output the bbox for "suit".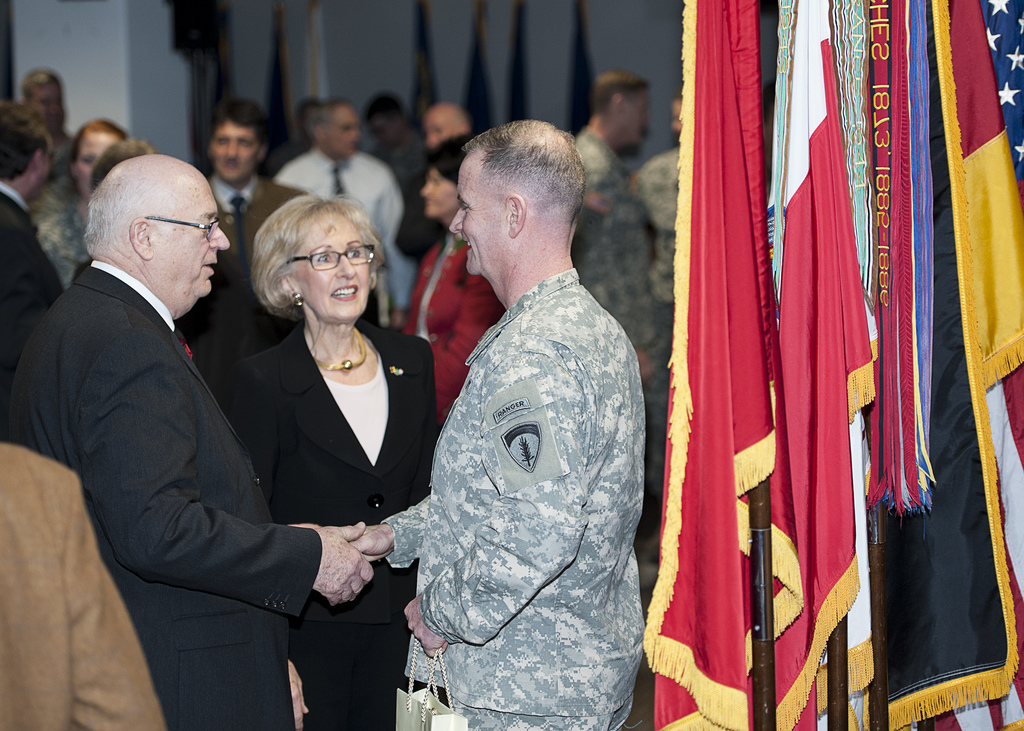
<bbox>0, 177, 71, 448</bbox>.
